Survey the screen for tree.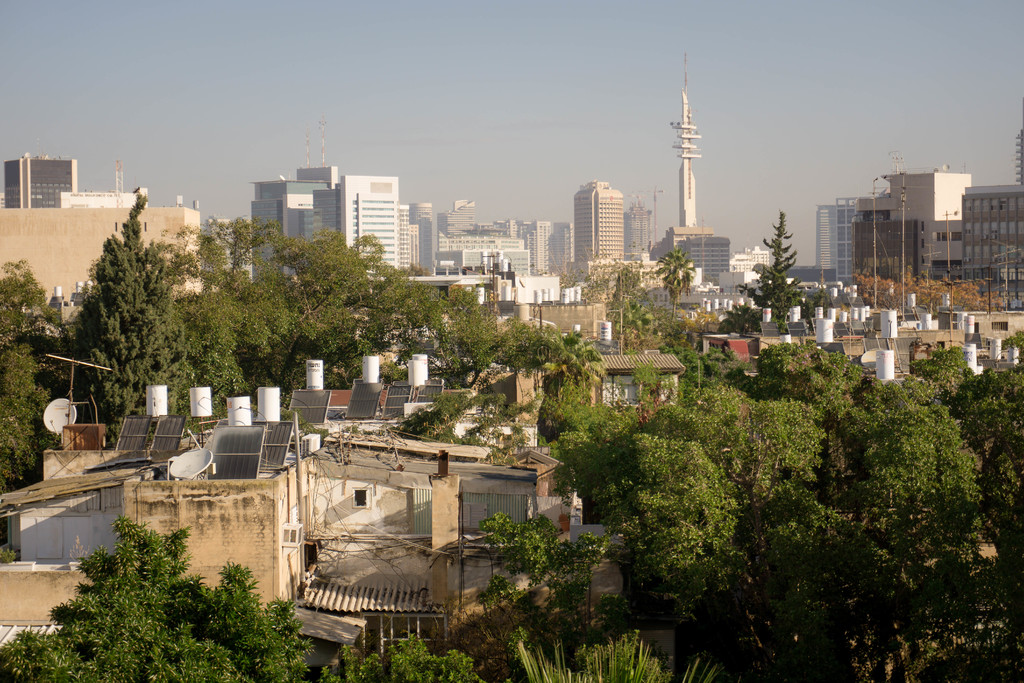
Survey found: {"left": 388, "top": 395, "right": 527, "bottom": 470}.
